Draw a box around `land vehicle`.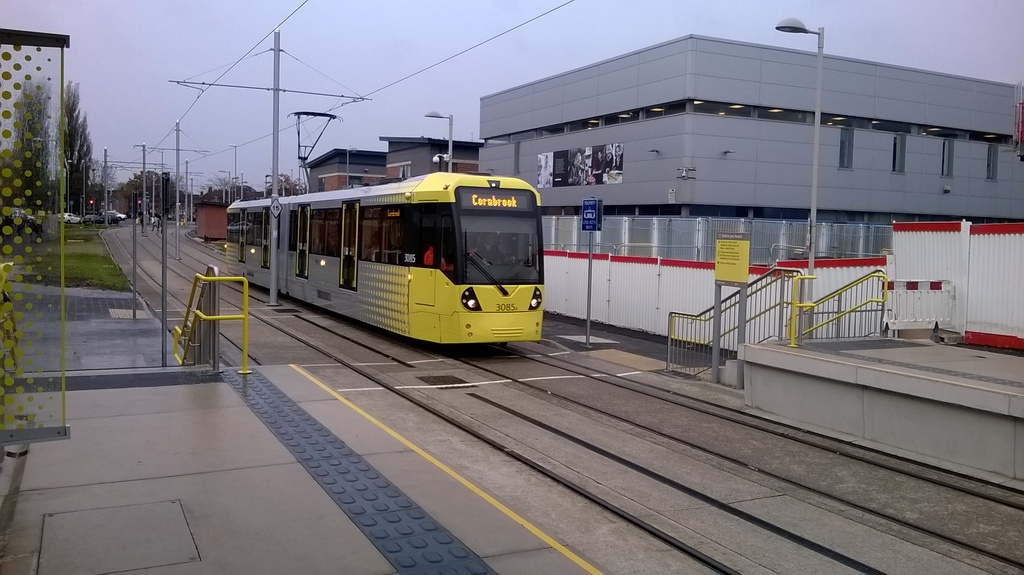
bbox=[61, 214, 76, 219].
